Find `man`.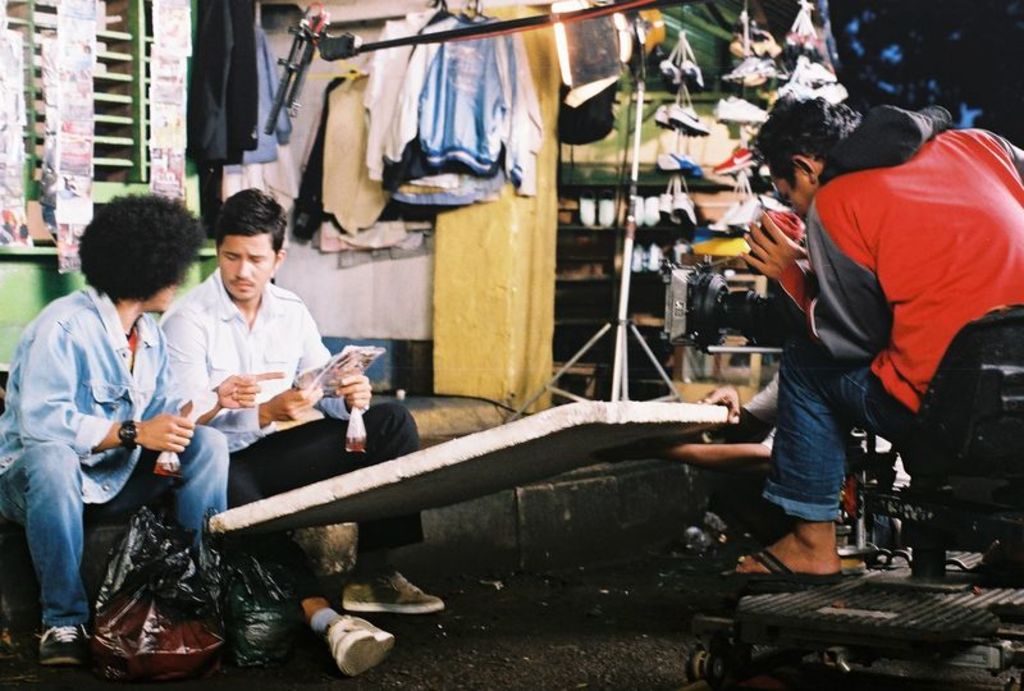
(x1=15, y1=188, x2=216, y2=645).
